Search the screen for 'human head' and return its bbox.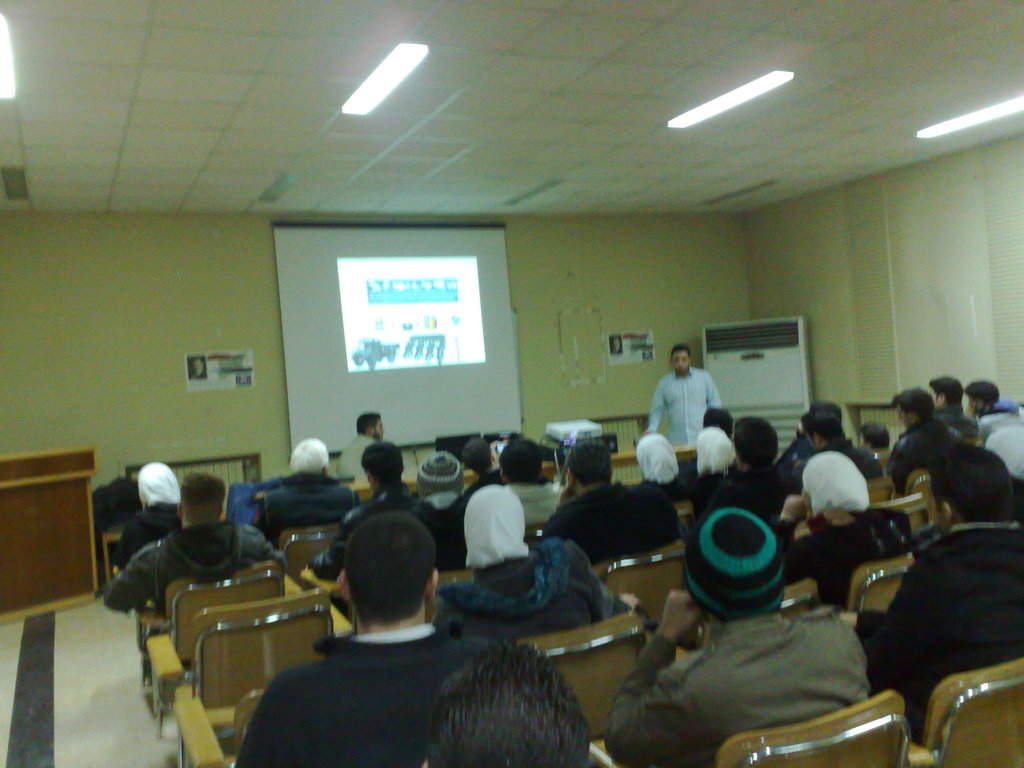
Found: (357, 413, 384, 442).
